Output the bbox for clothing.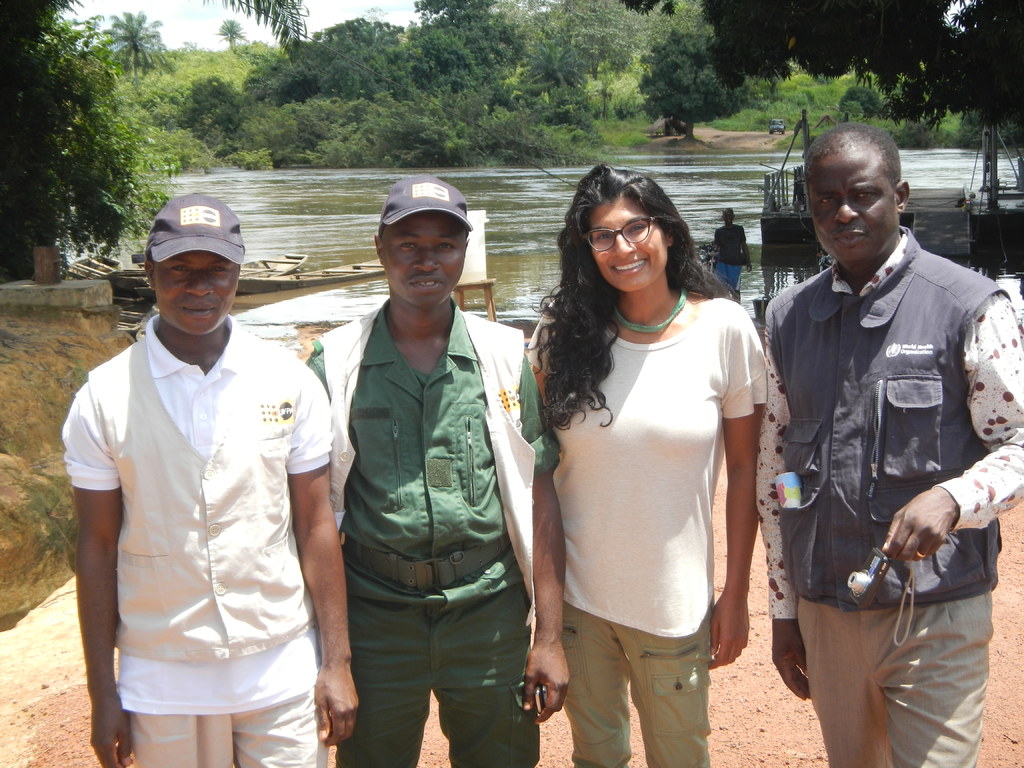
(58,312,335,767).
